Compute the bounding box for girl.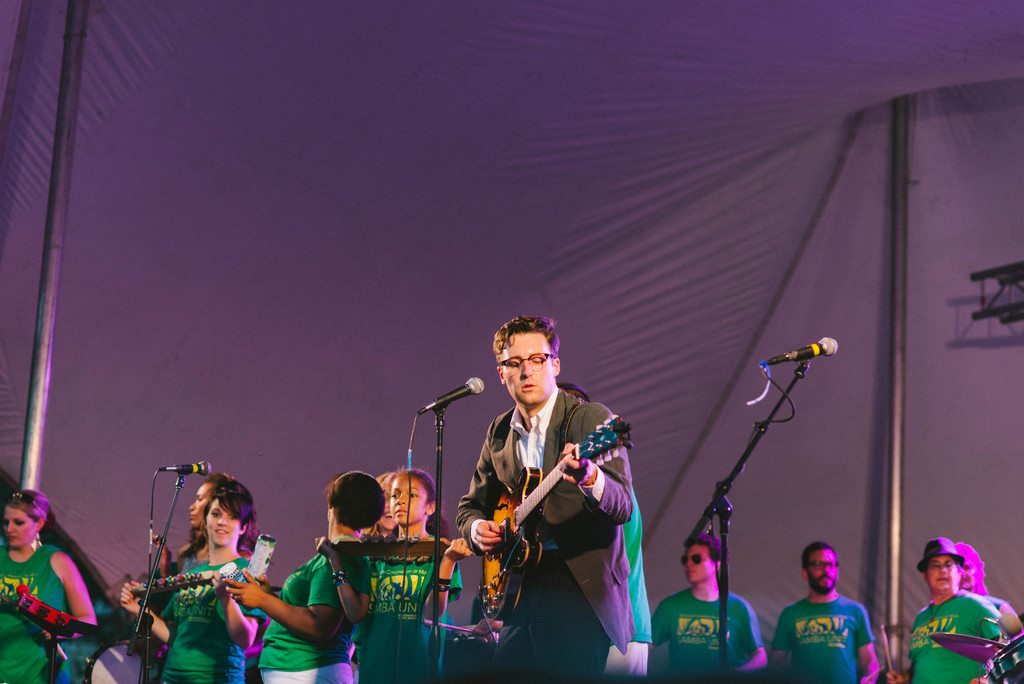
(958, 544, 1022, 631).
